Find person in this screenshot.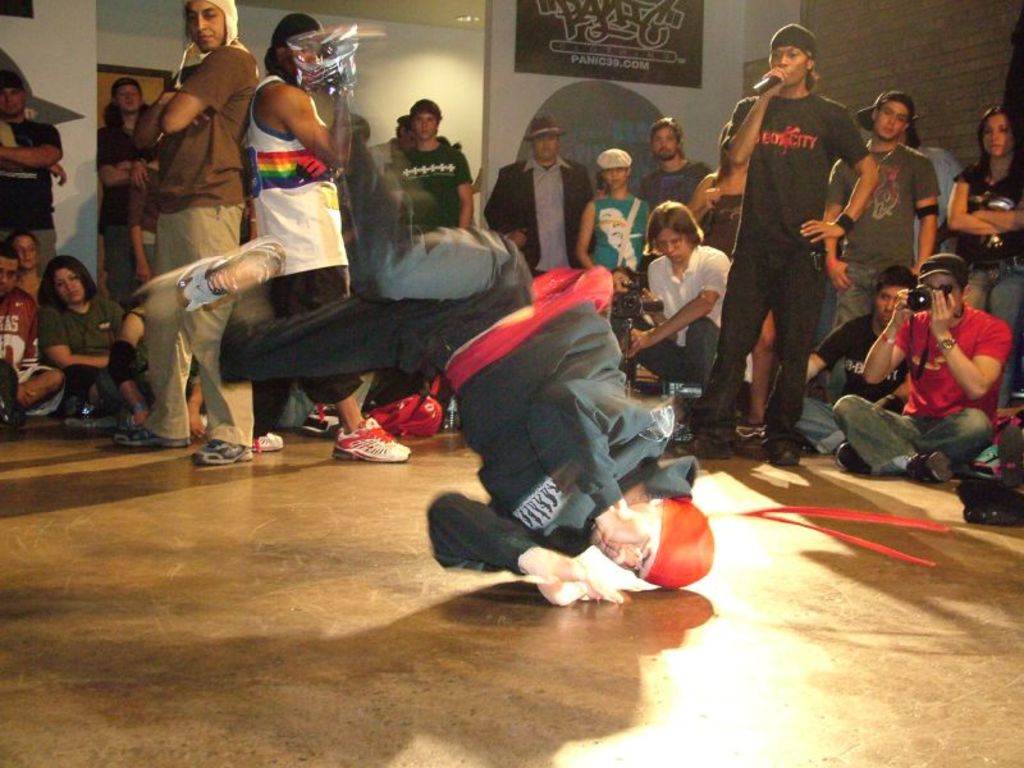
The bounding box for person is x1=96, y1=69, x2=161, y2=243.
